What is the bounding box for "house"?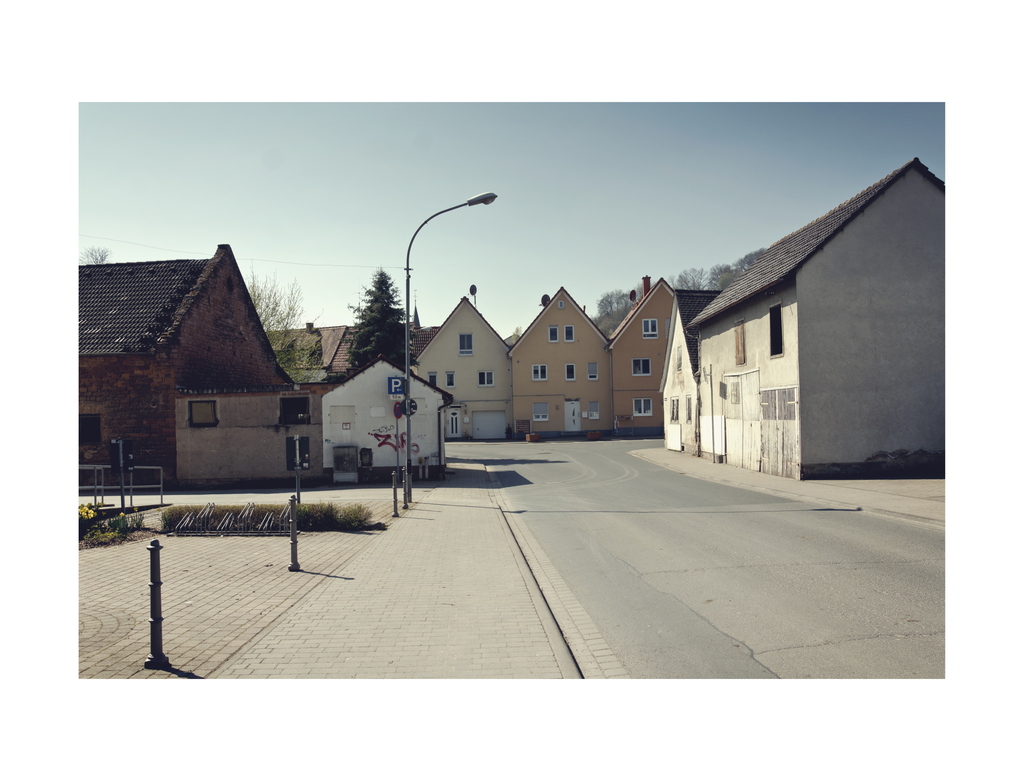
select_region(62, 233, 449, 486).
